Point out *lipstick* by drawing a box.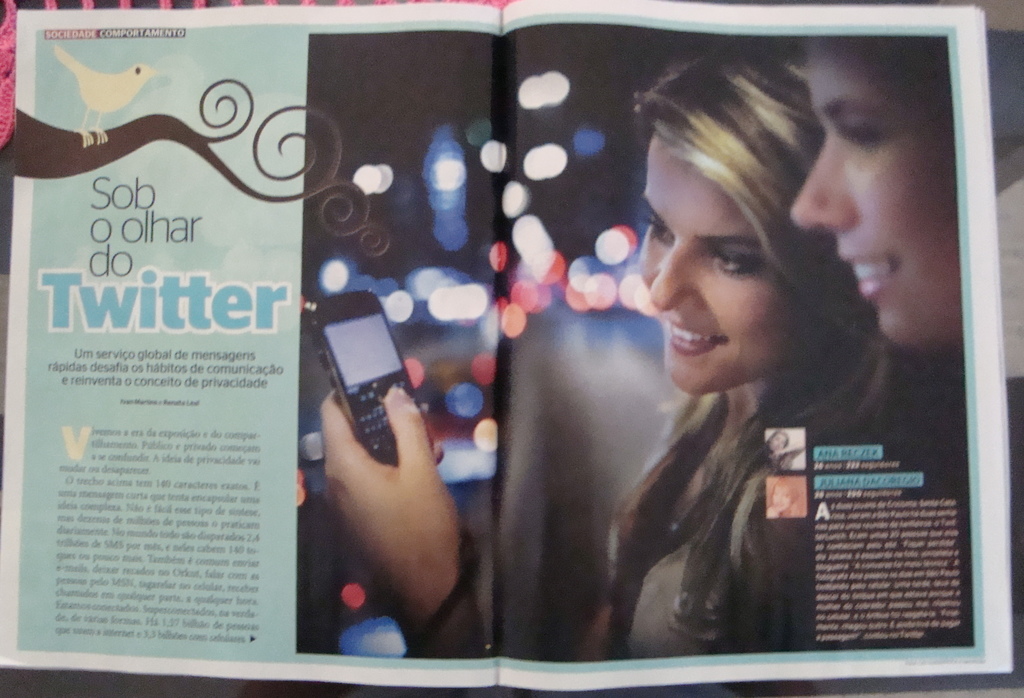
crop(664, 316, 724, 353).
